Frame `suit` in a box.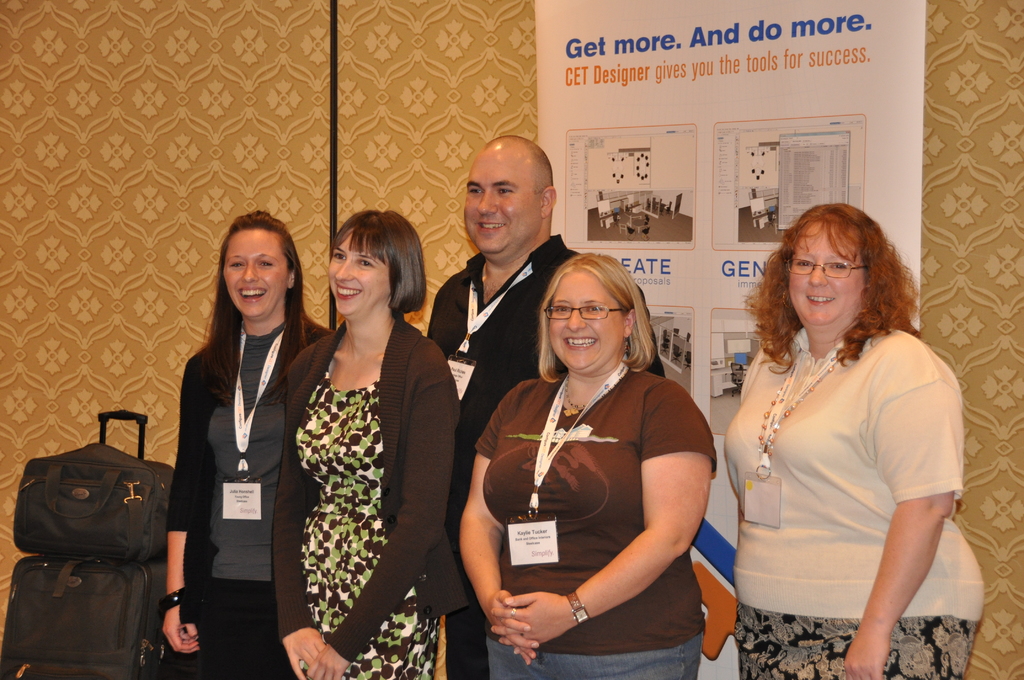
region(163, 289, 301, 651).
